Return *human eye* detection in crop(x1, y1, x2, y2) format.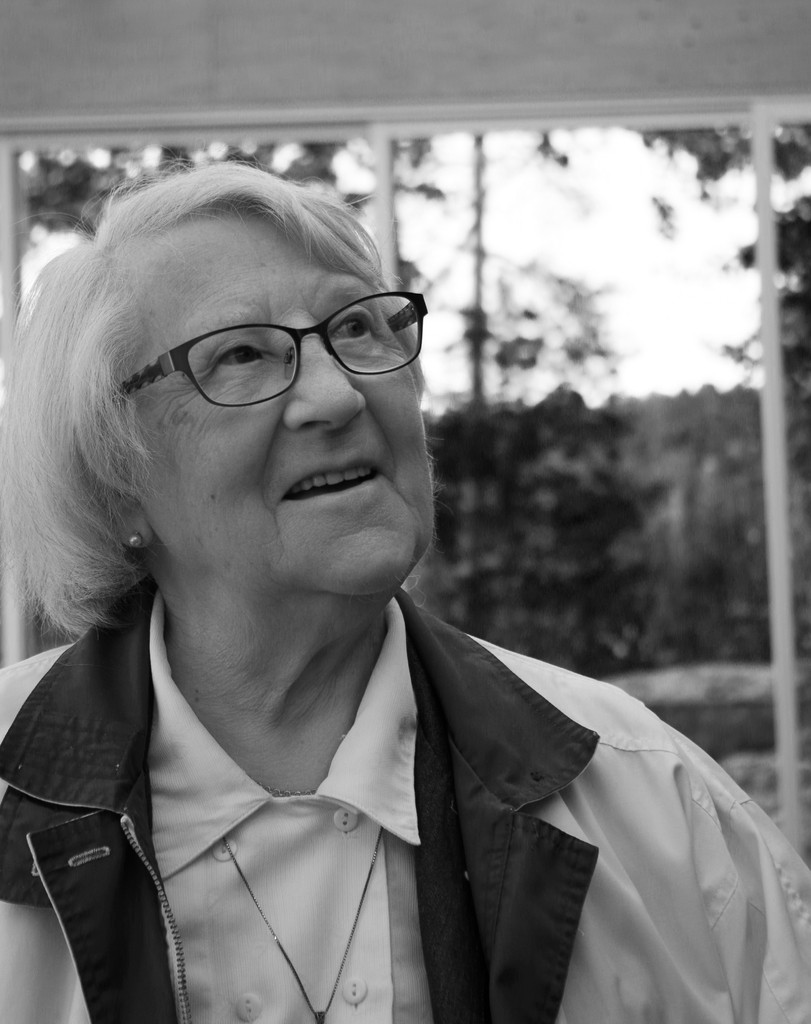
crop(326, 301, 385, 349).
